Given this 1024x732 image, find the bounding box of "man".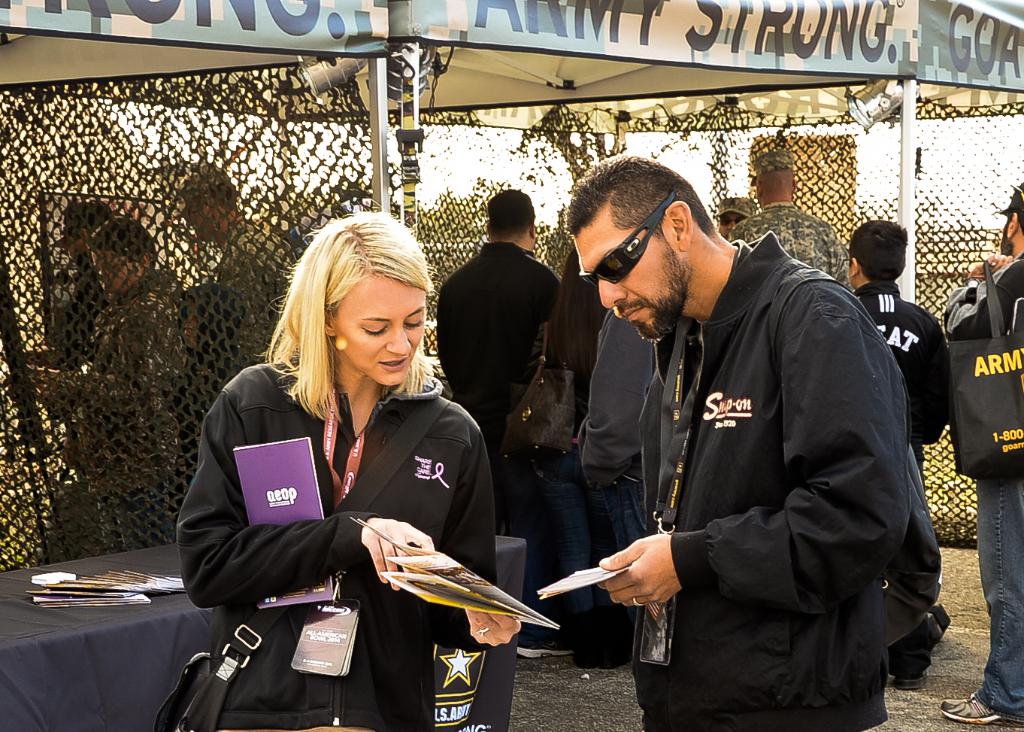
[left=184, top=171, right=293, bottom=316].
